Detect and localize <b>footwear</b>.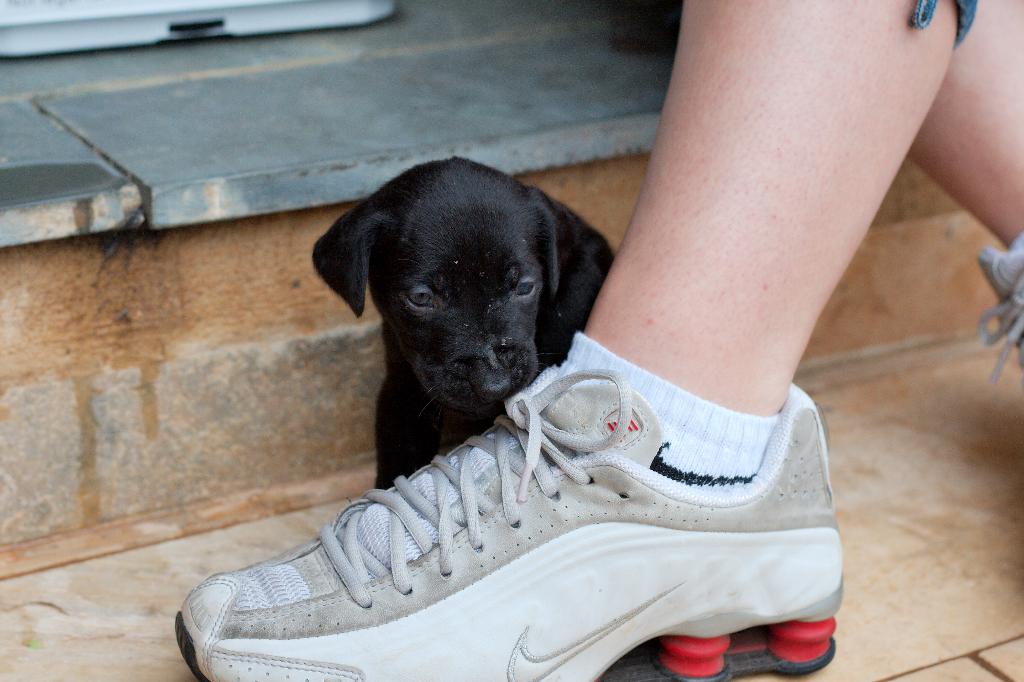
Localized at region(179, 386, 843, 681).
